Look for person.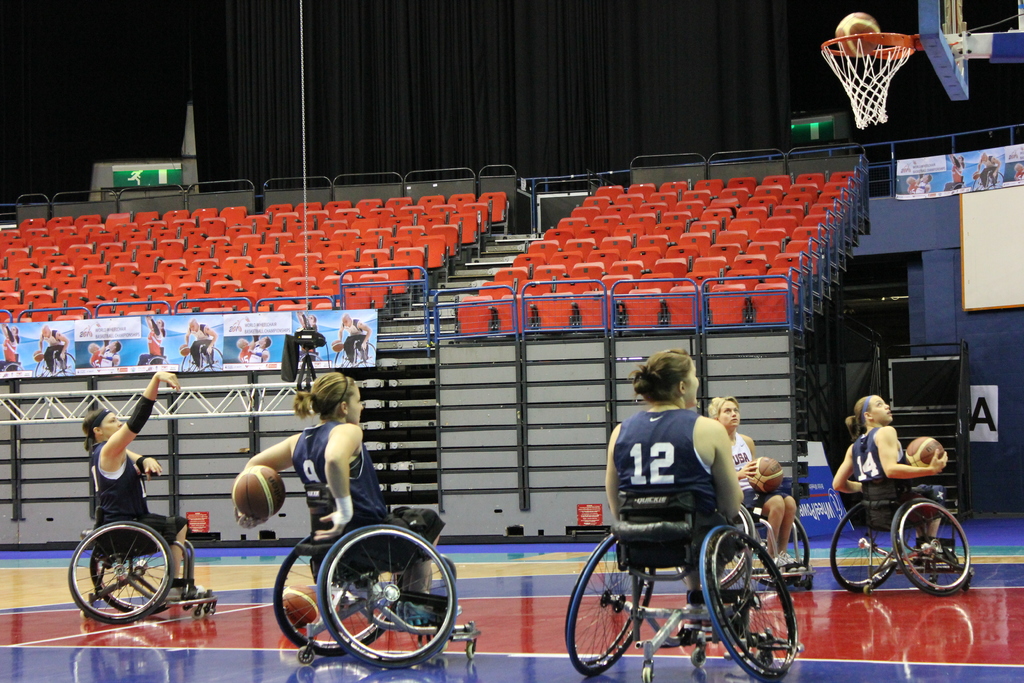
Found: select_region(97, 343, 121, 366).
